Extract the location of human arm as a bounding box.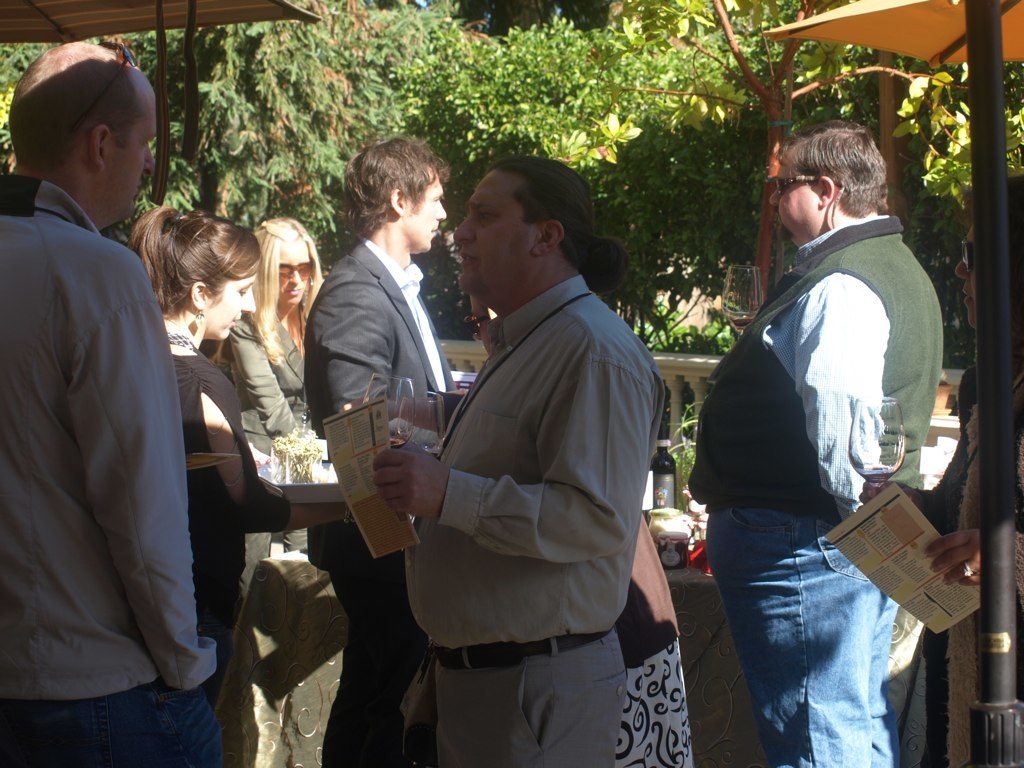
(854, 460, 940, 532).
